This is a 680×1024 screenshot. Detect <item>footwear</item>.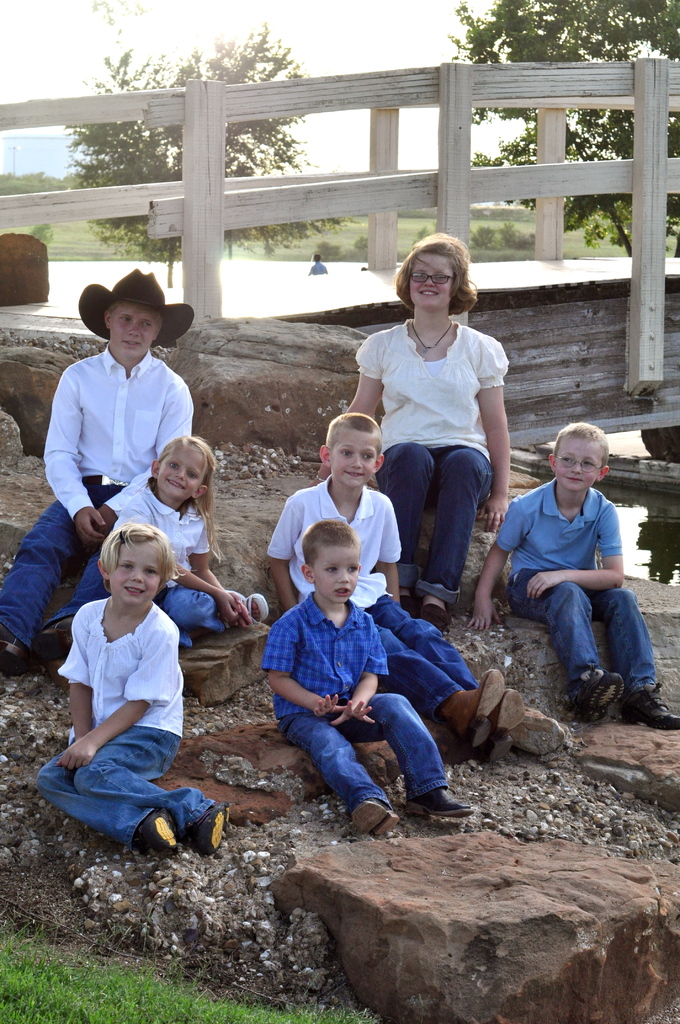
l=138, t=808, r=188, b=860.
